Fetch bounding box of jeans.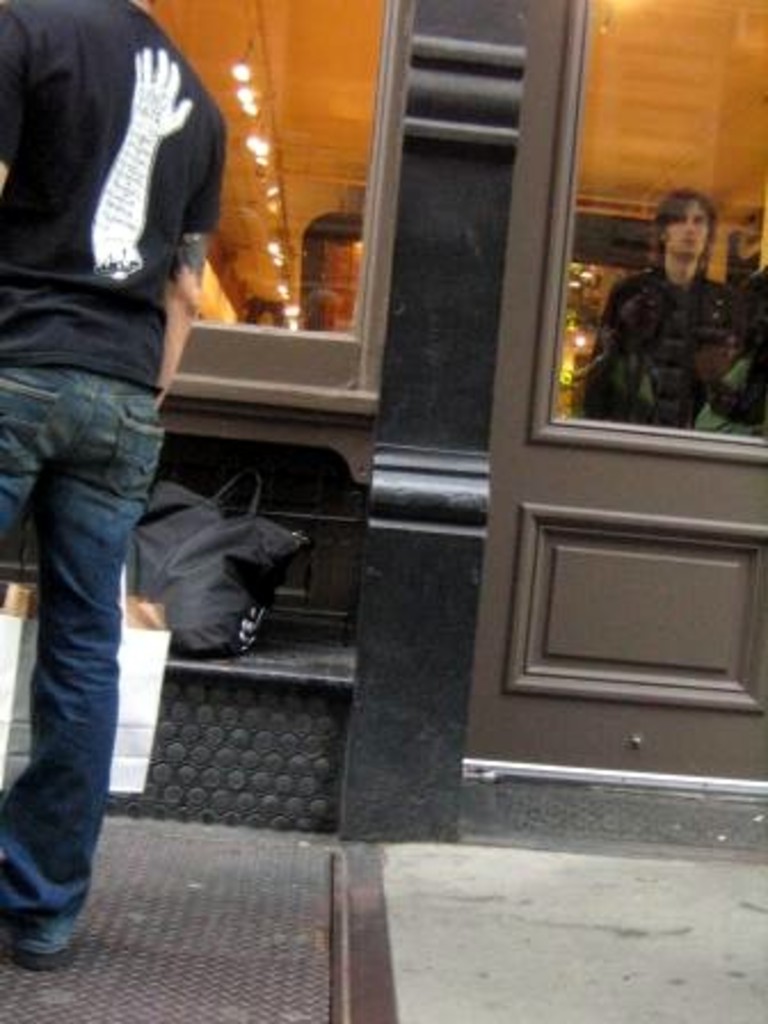
Bbox: Rect(9, 309, 169, 974).
